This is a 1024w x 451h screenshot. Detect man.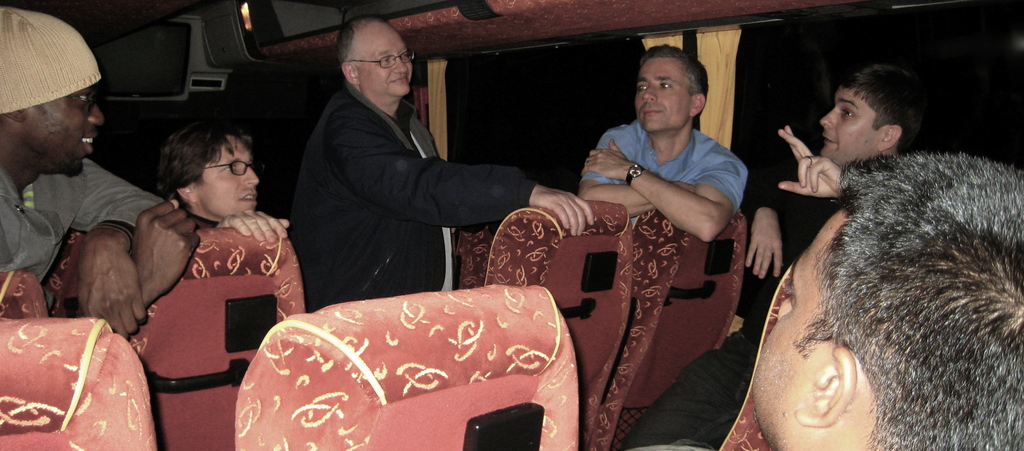
box=[155, 119, 292, 243].
